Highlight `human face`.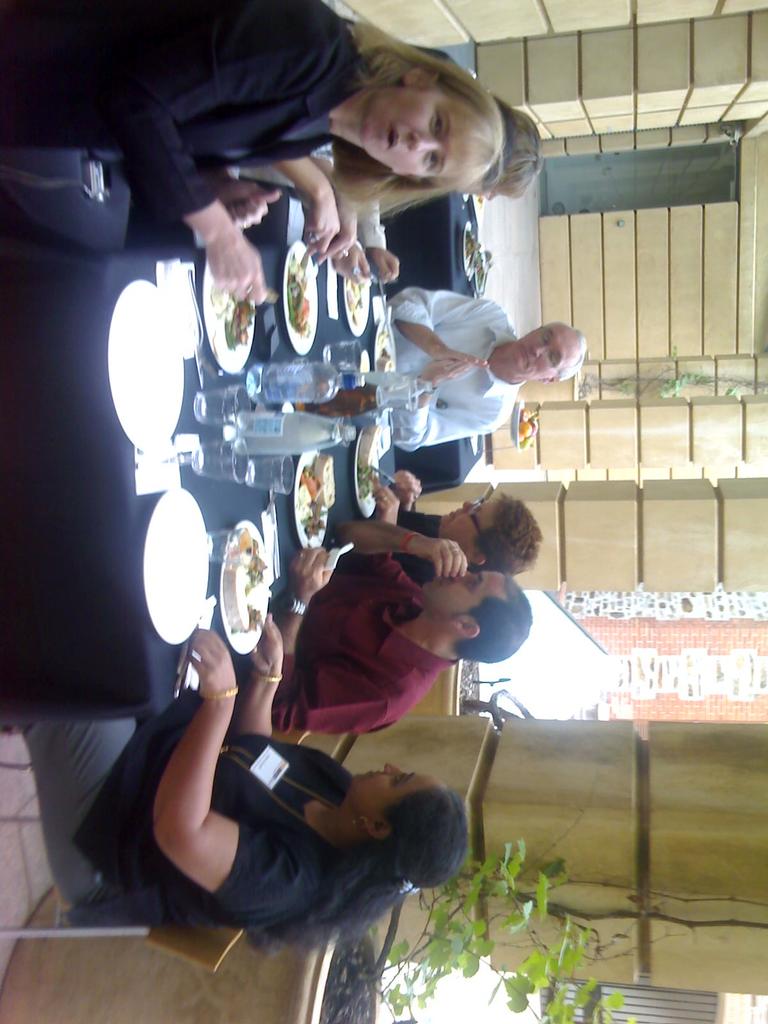
Highlighted region: box(434, 499, 492, 554).
